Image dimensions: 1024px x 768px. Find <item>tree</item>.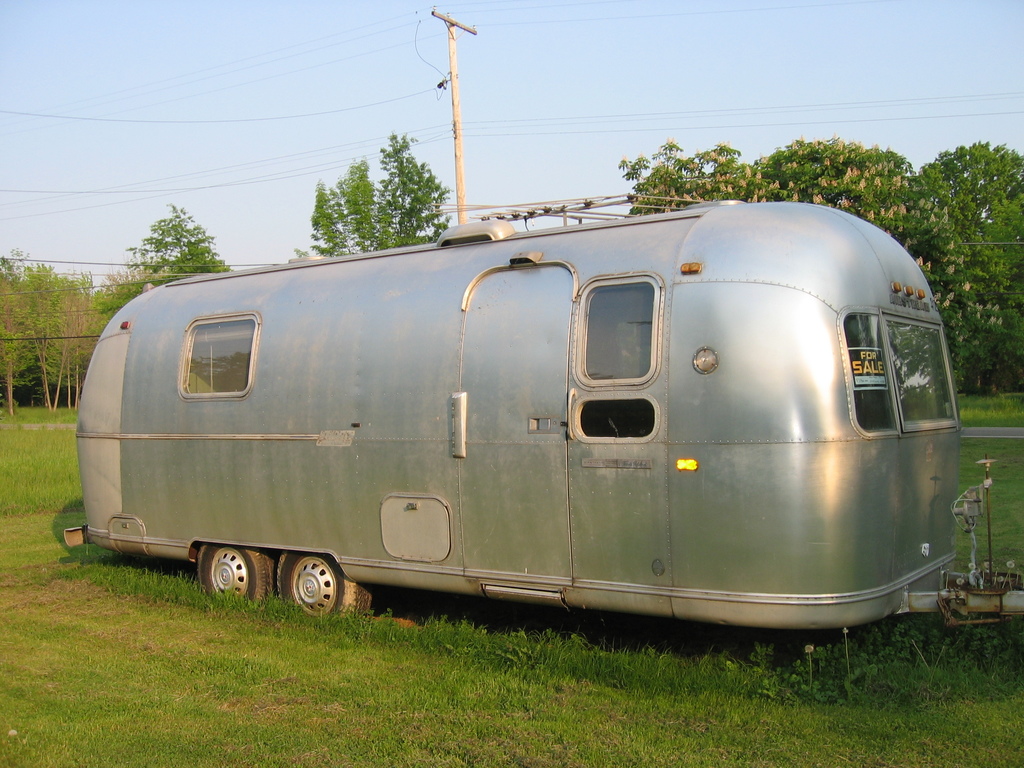
{"x1": 251, "y1": 140, "x2": 504, "y2": 244}.
